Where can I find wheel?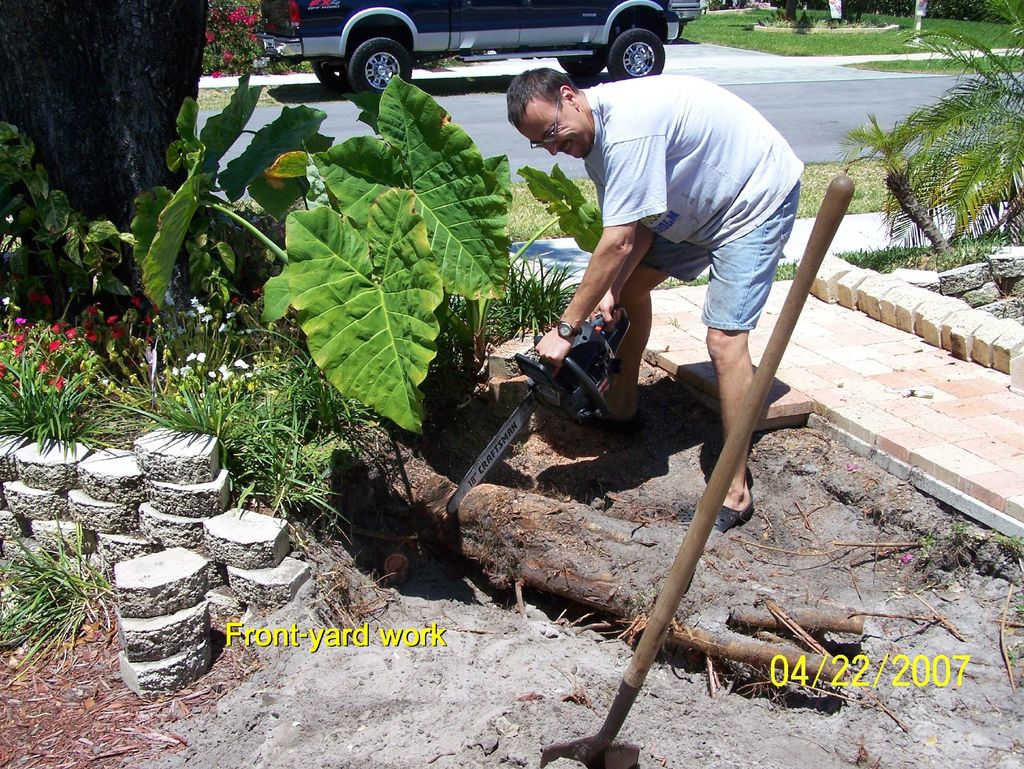
You can find it at <bbox>315, 60, 352, 85</bbox>.
